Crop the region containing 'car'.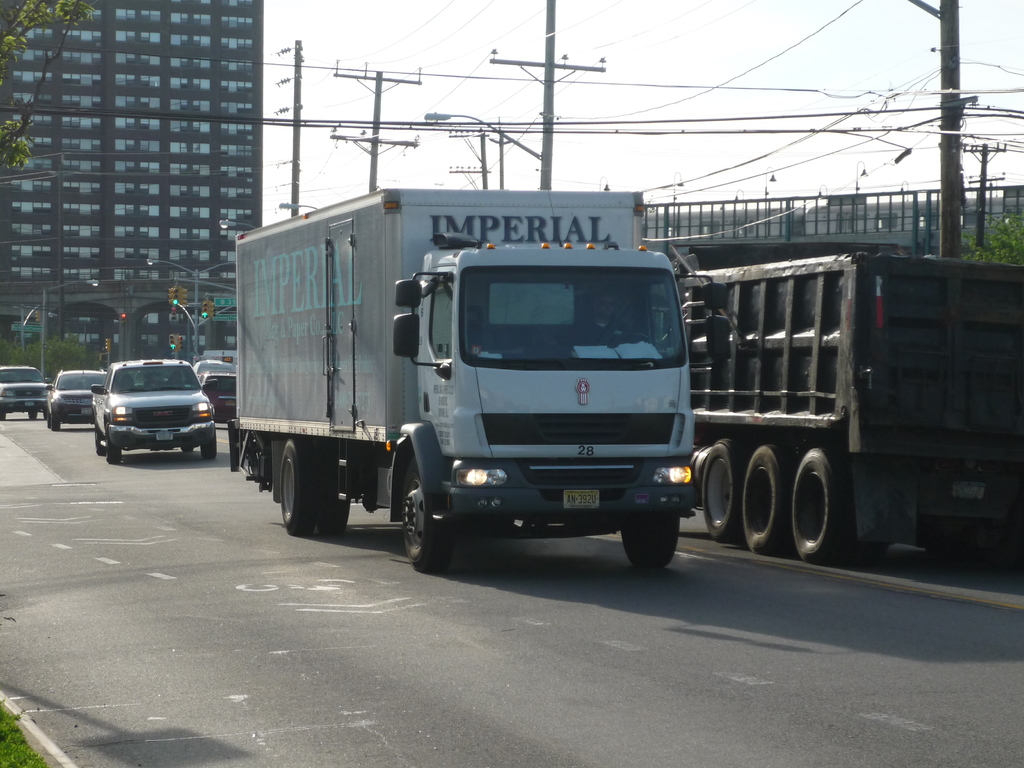
Crop region: [93,358,221,465].
